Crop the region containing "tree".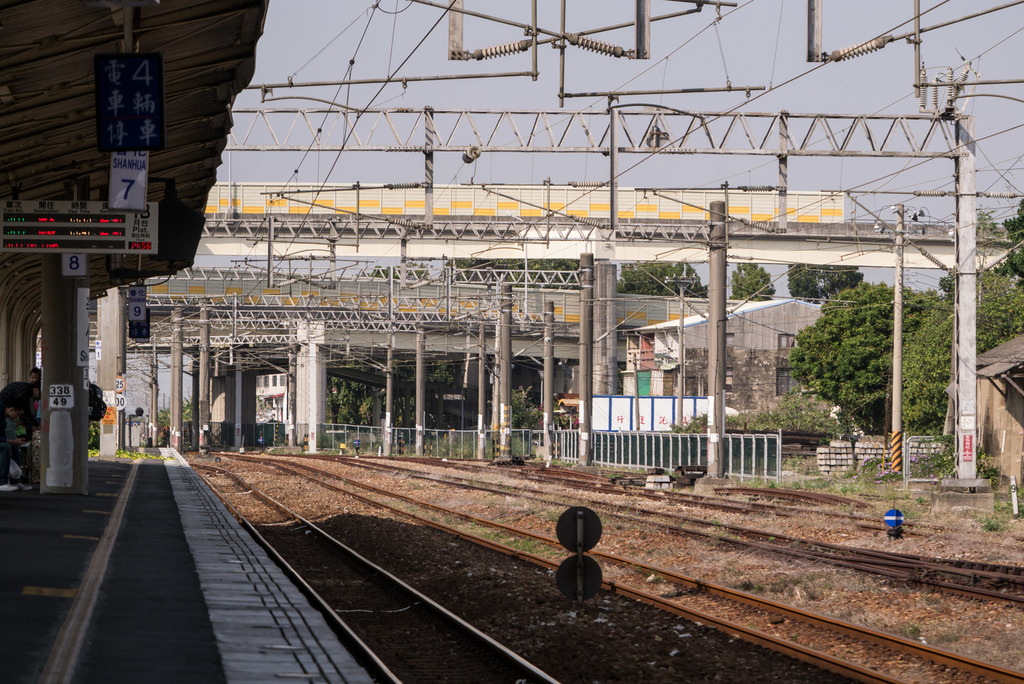
Crop region: box(429, 257, 588, 293).
